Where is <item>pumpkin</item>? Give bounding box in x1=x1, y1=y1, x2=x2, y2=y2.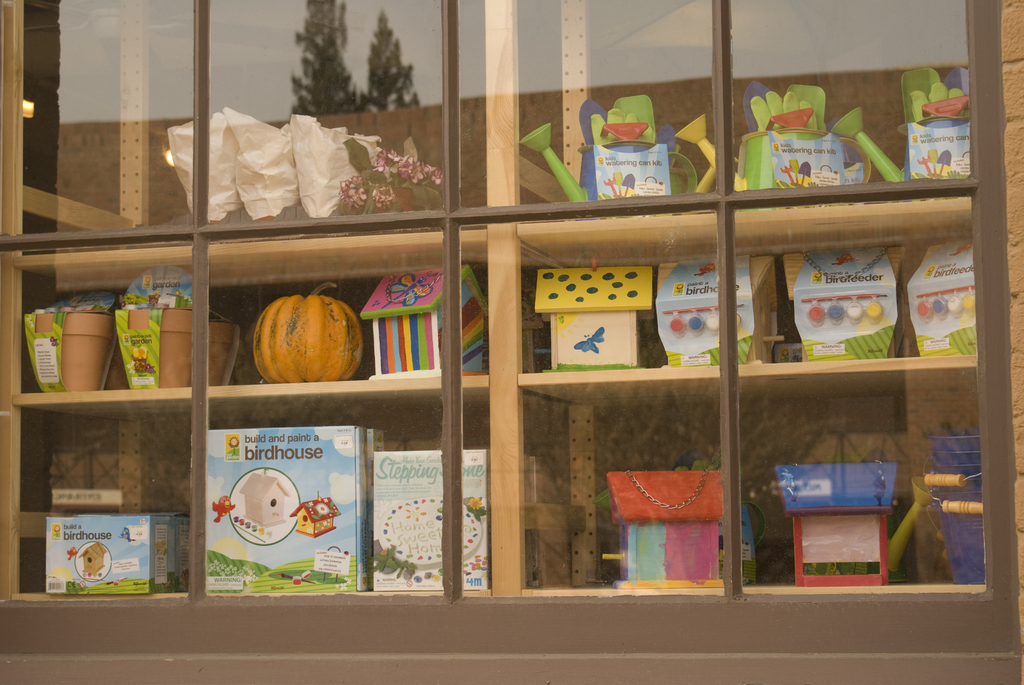
x1=245, y1=286, x2=360, y2=387.
